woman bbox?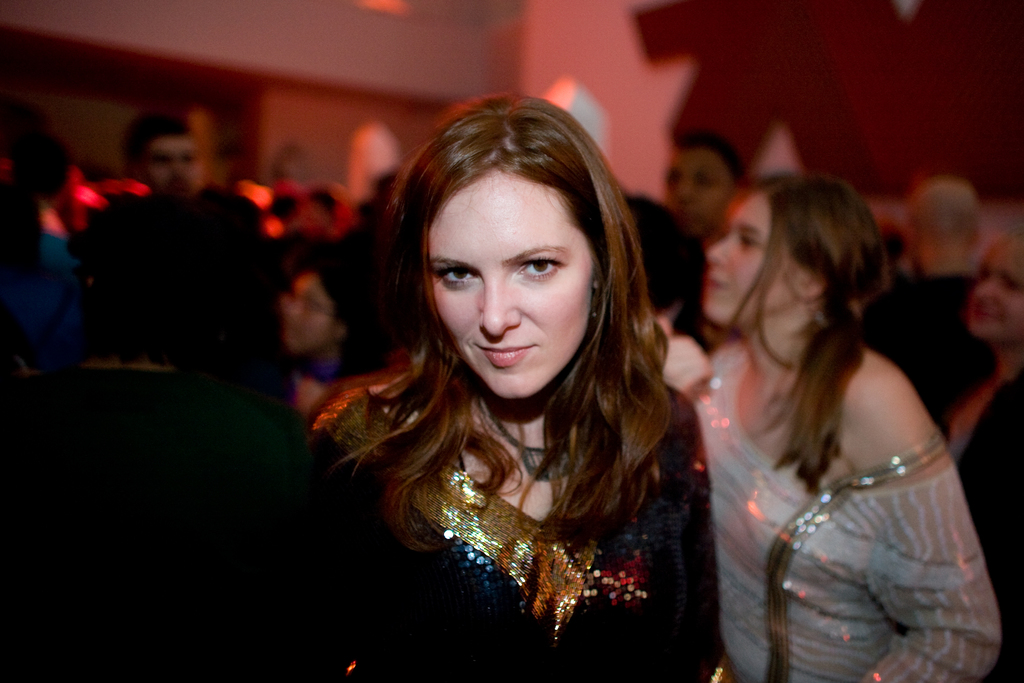
<box>683,170,1004,682</box>
